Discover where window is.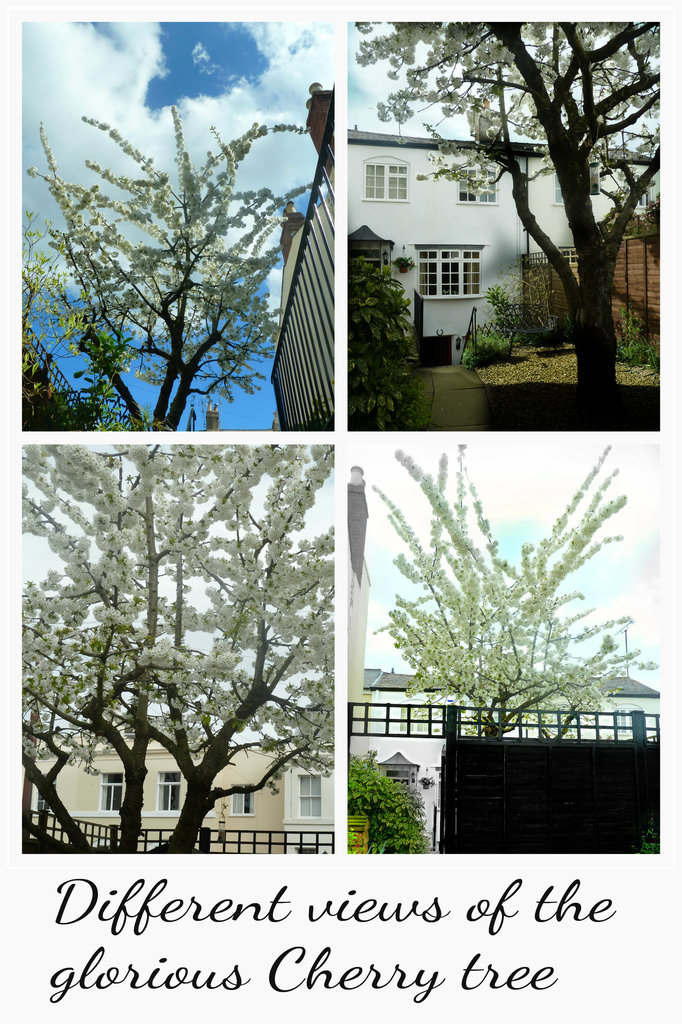
Discovered at [x1=156, y1=769, x2=182, y2=811].
